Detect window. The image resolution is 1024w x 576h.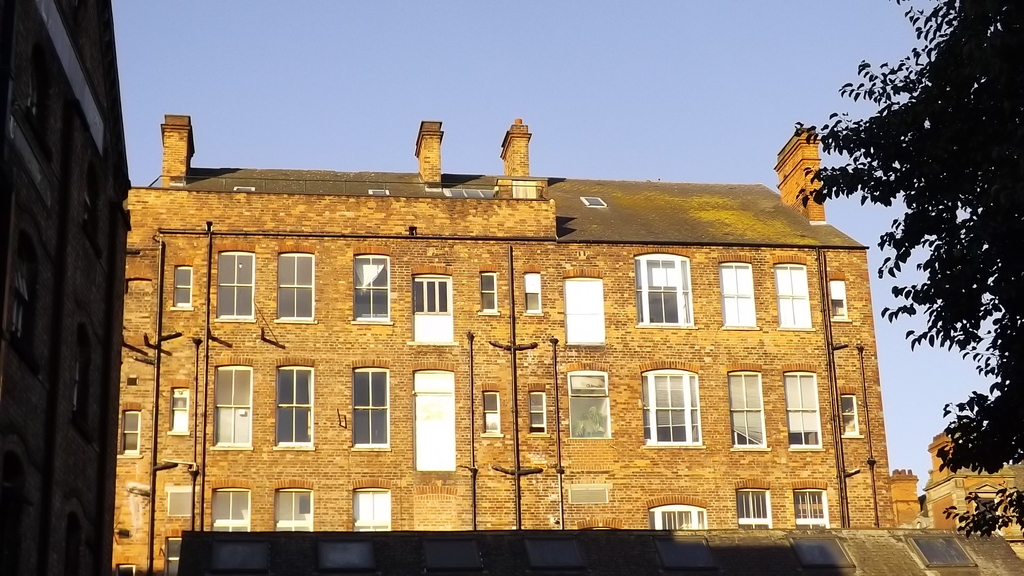
168/383/192/433.
